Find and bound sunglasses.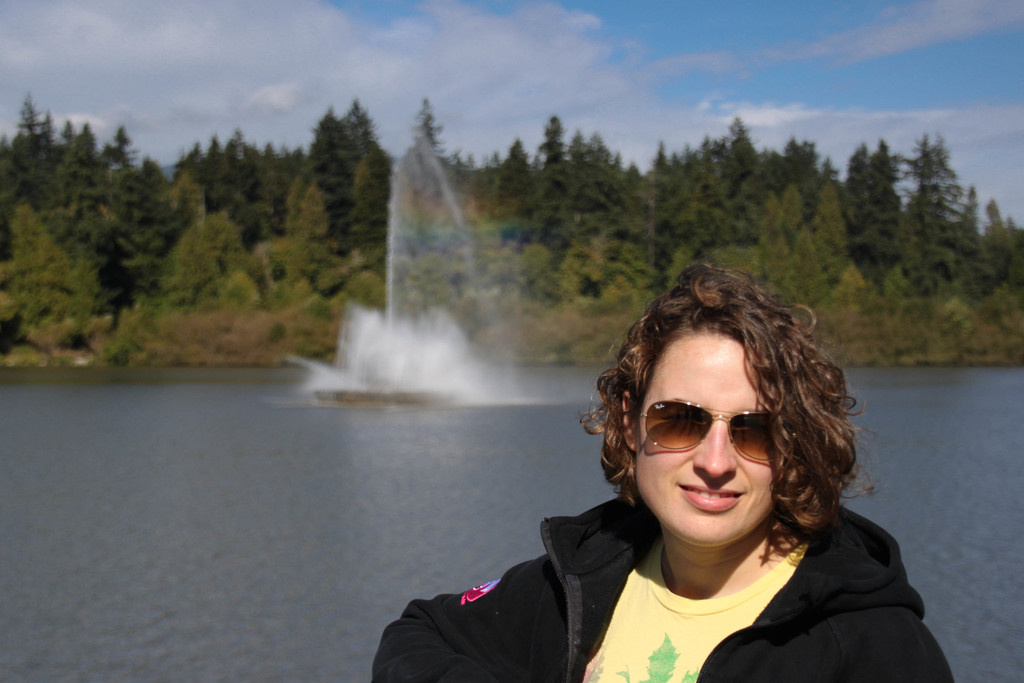
Bound: rect(621, 398, 781, 470).
